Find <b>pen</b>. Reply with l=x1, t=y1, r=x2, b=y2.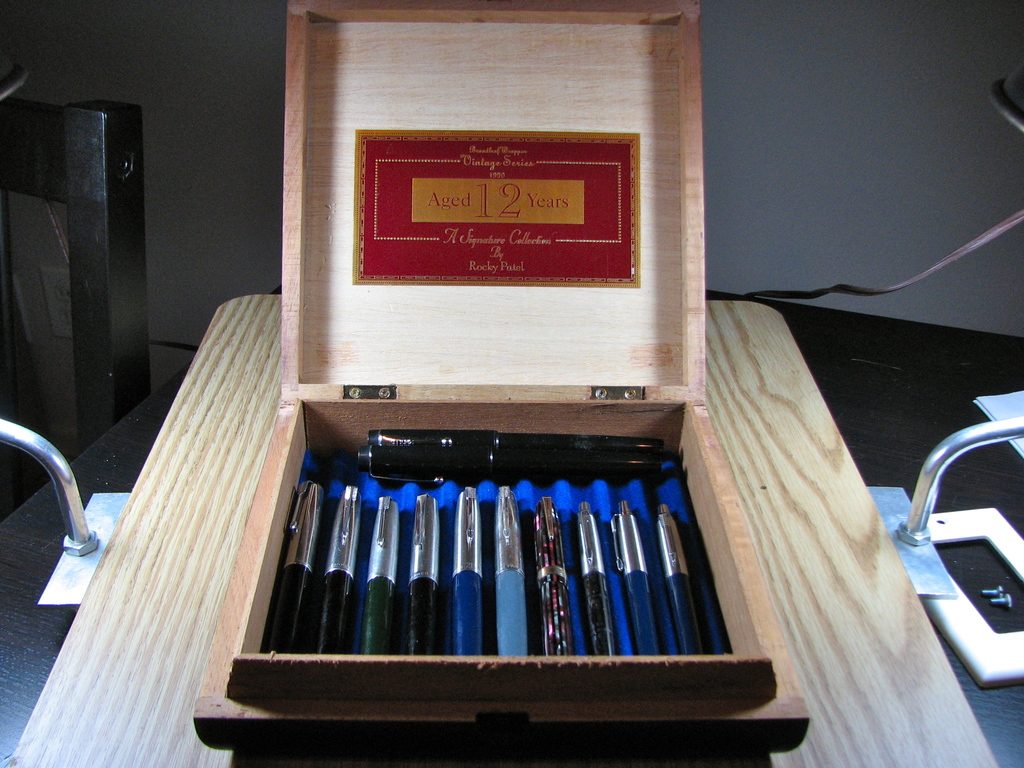
l=572, t=490, r=609, b=659.
